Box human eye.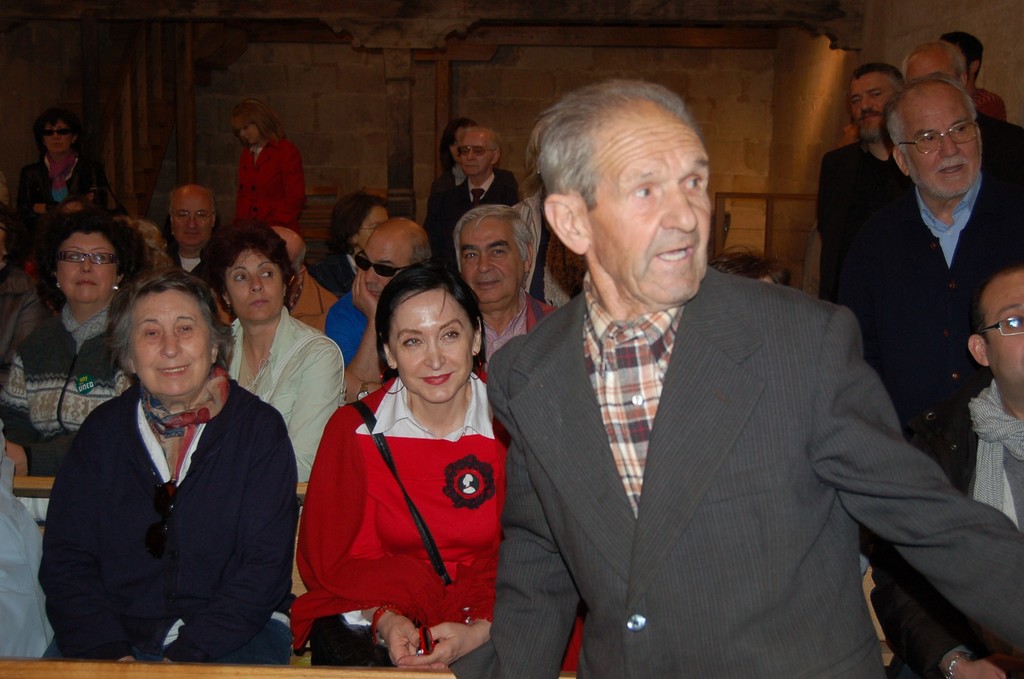
left=1006, top=315, right=1023, bottom=329.
